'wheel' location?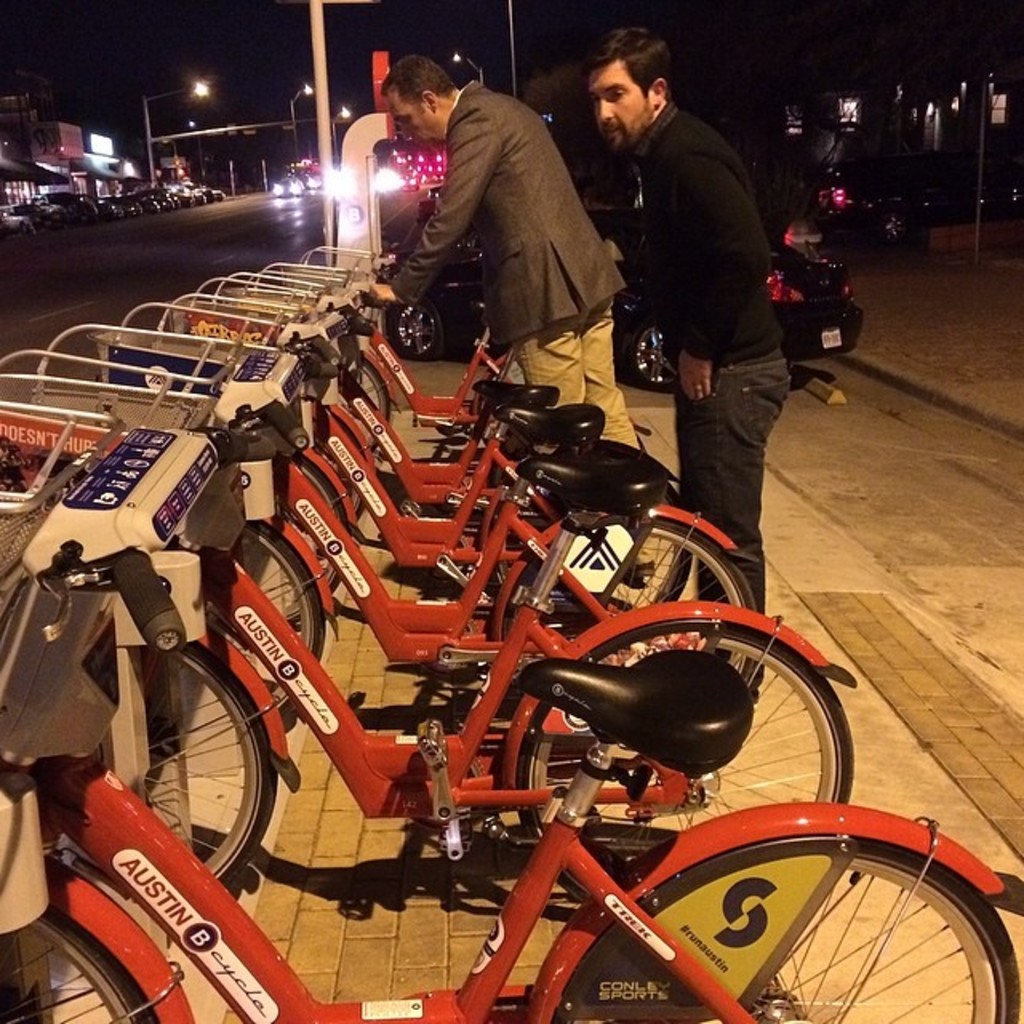
locate(877, 213, 904, 246)
